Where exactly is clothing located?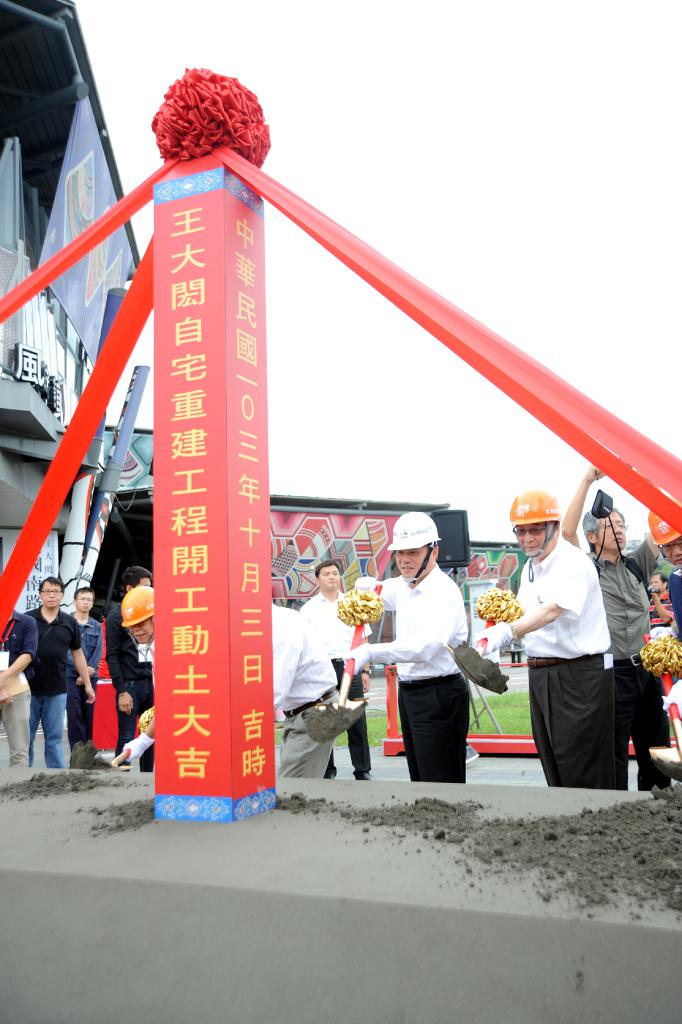
Its bounding box is box(590, 538, 669, 794).
